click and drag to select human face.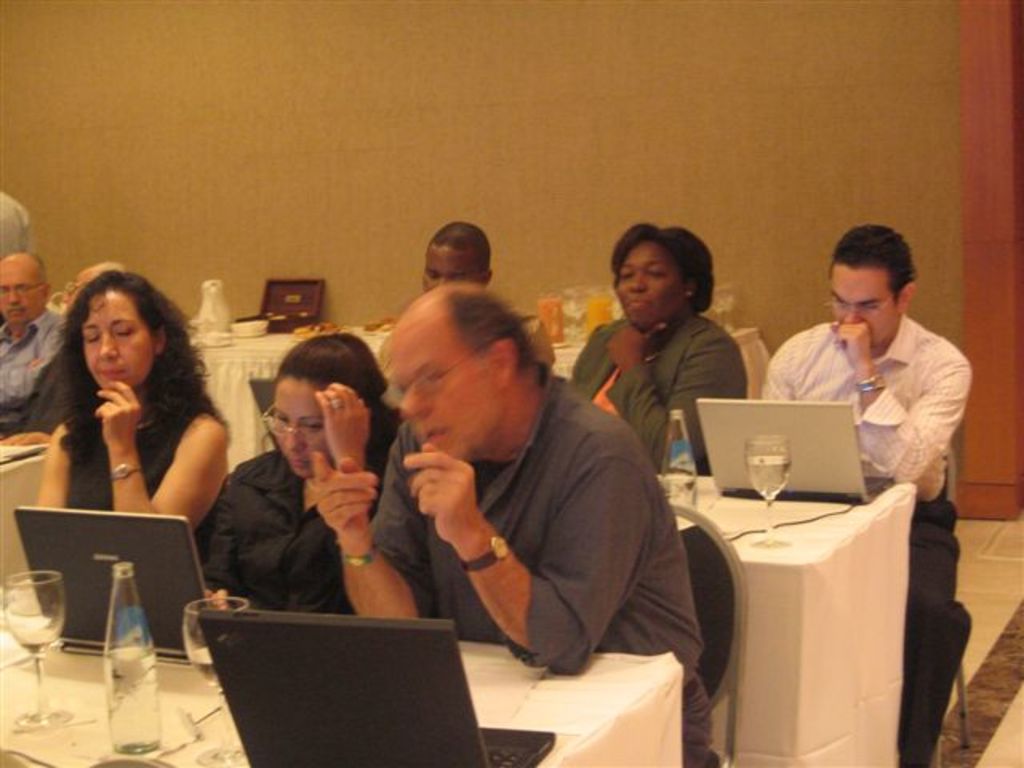
Selection: [416, 243, 485, 296].
